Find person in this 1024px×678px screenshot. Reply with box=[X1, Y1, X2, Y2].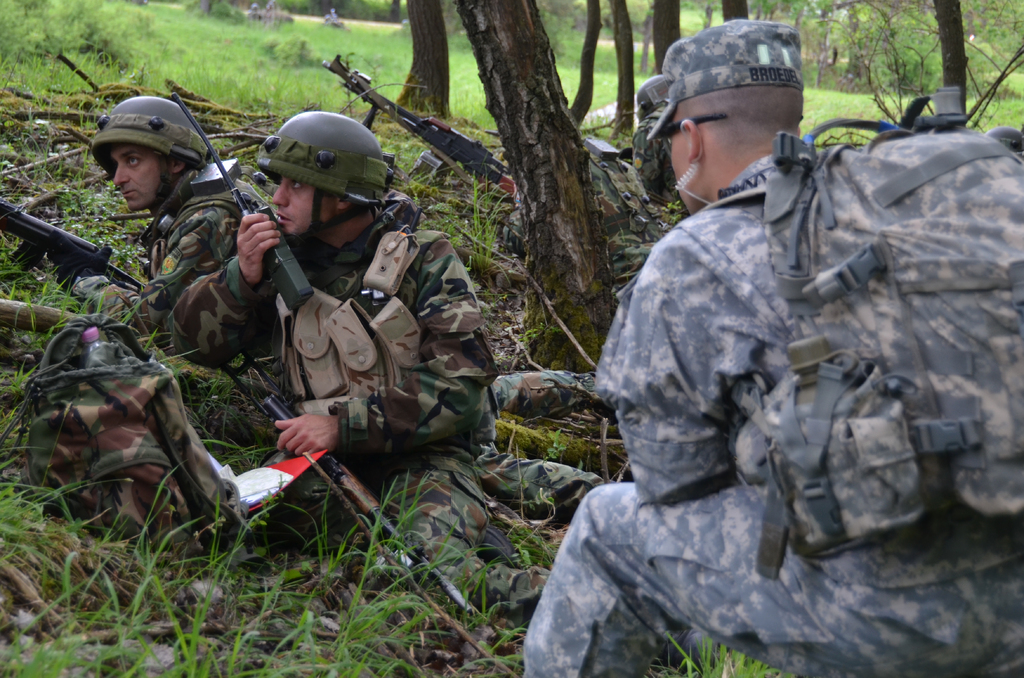
box=[516, 19, 1023, 677].
